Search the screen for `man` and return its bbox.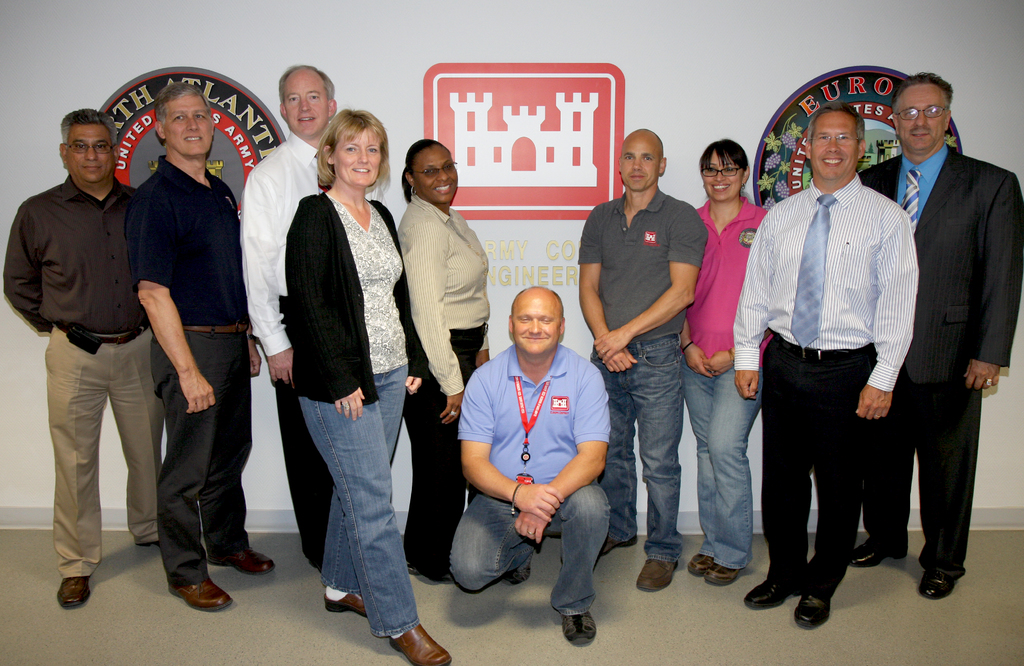
Found: <box>852,66,1023,600</box>.
